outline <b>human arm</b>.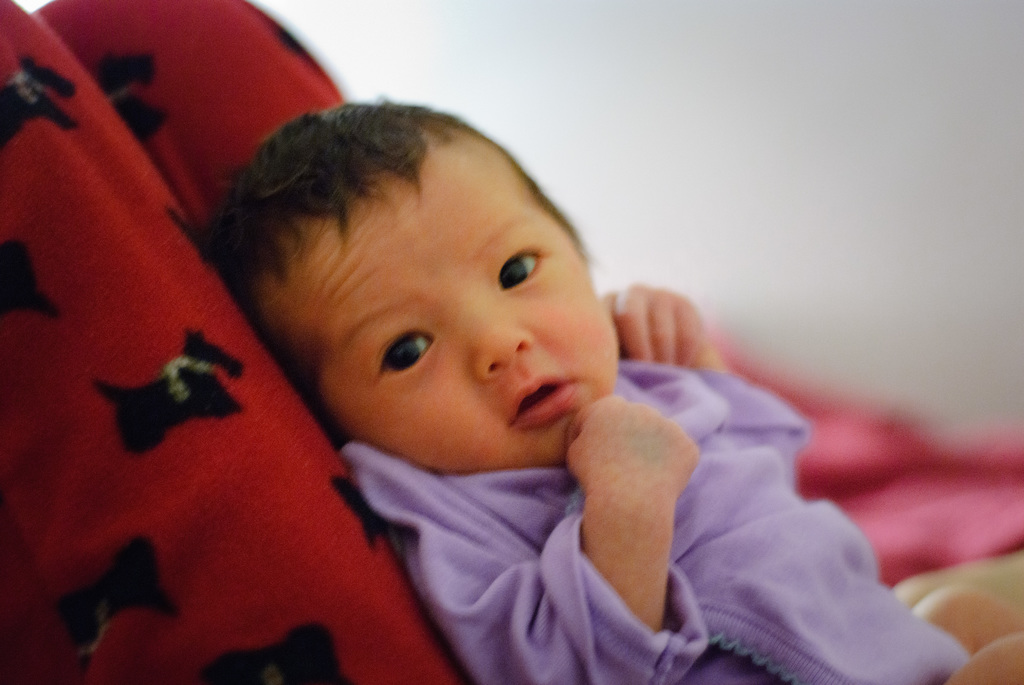
Outline: pyautogui.locateOnScreen(592, 264, 711, 375).
